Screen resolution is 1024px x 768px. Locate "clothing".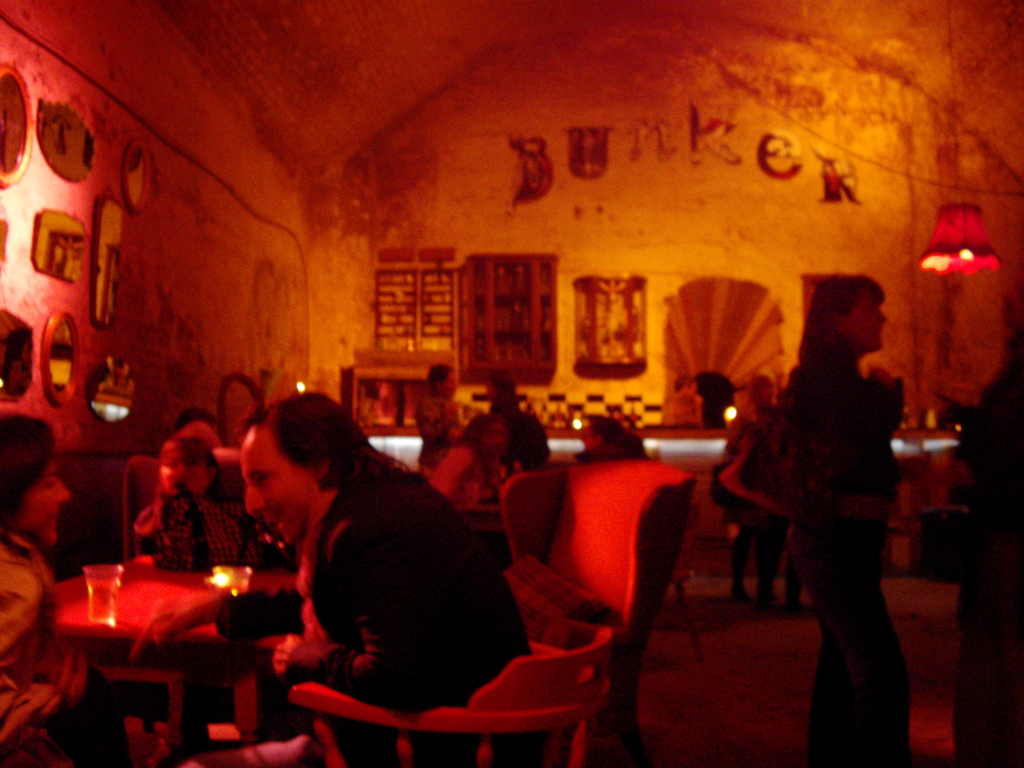
[x1=426, y1=449, x2=512, y2=514].
